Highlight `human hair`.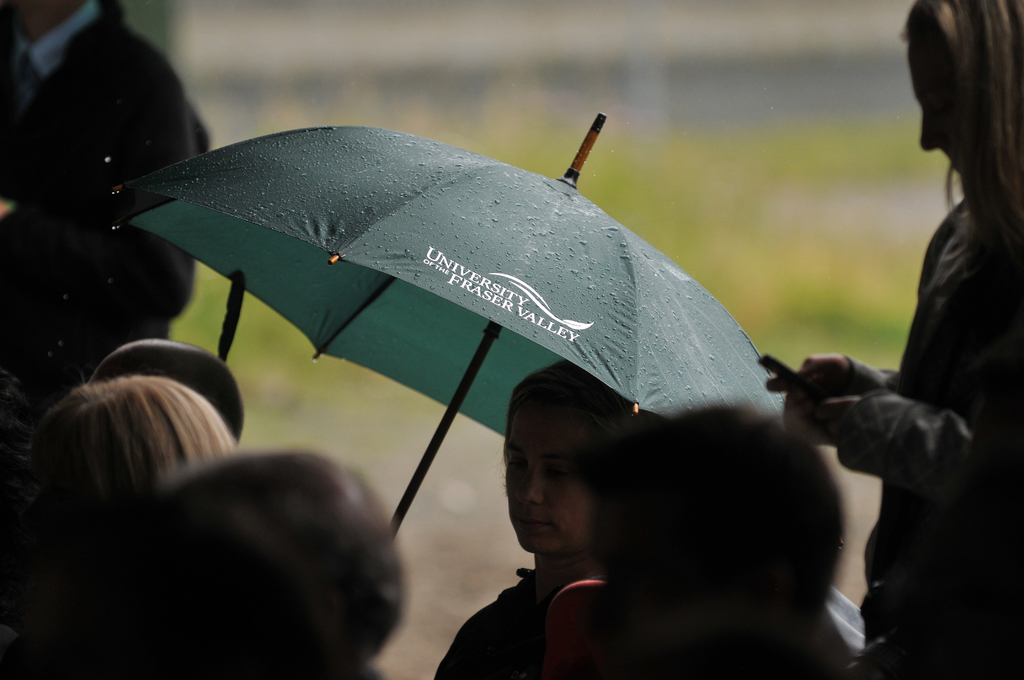
Highlighted region: Rect(585, 404, 846, 656).
